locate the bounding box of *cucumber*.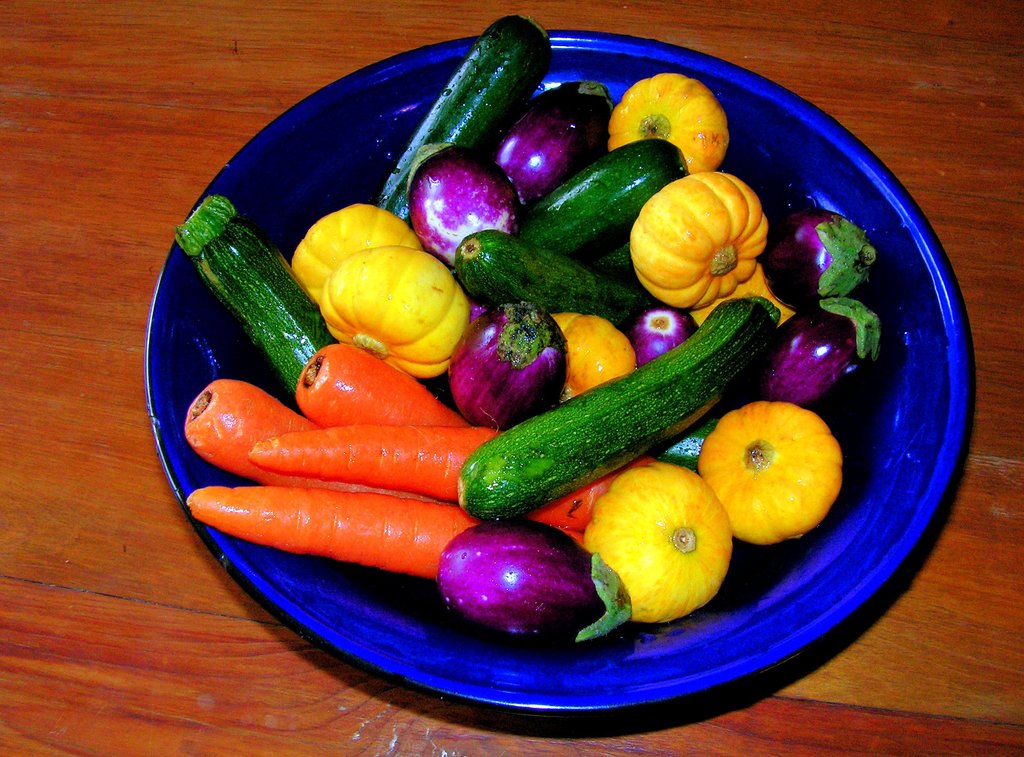
Bounding box: select_region(587, 235, 630, 269).
